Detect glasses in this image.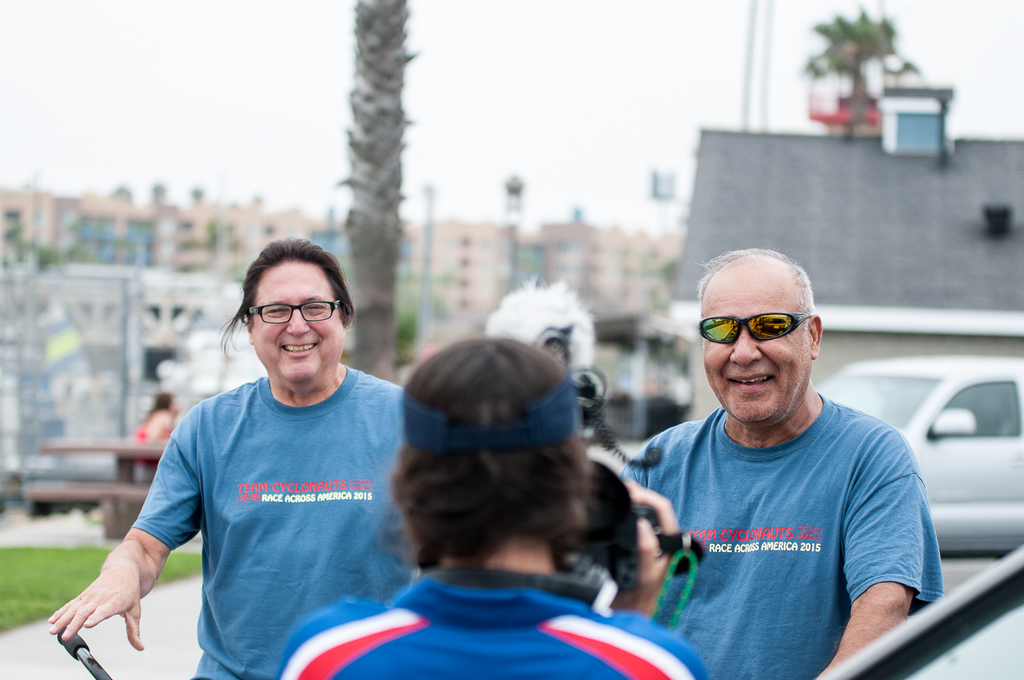
Detection: box(696, 312, 817, 345).
